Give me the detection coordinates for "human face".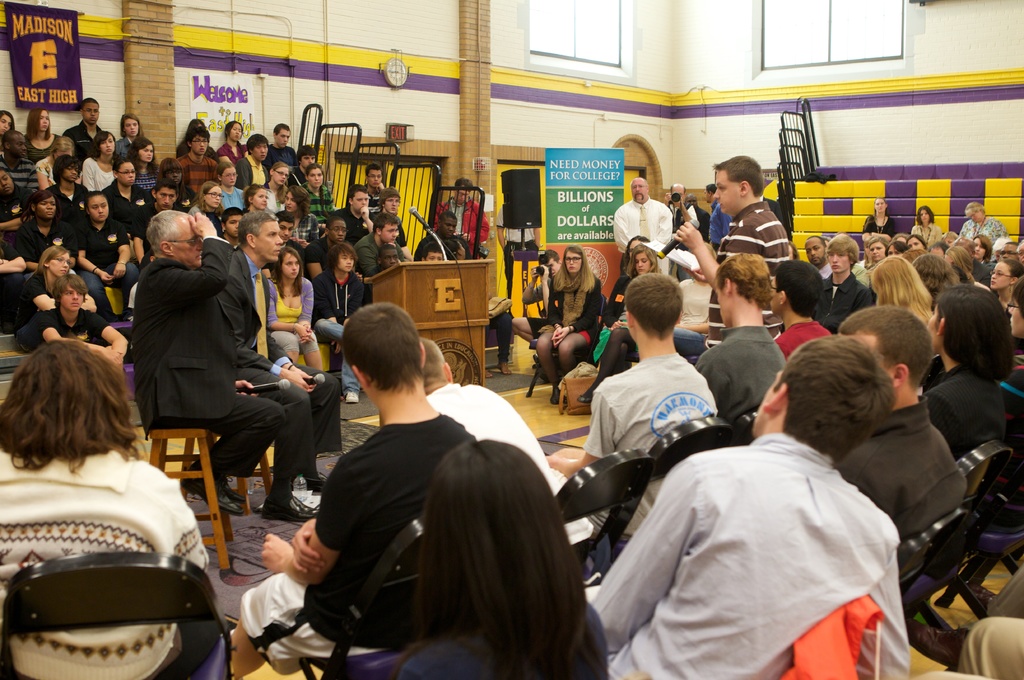
635:255:652:274.
